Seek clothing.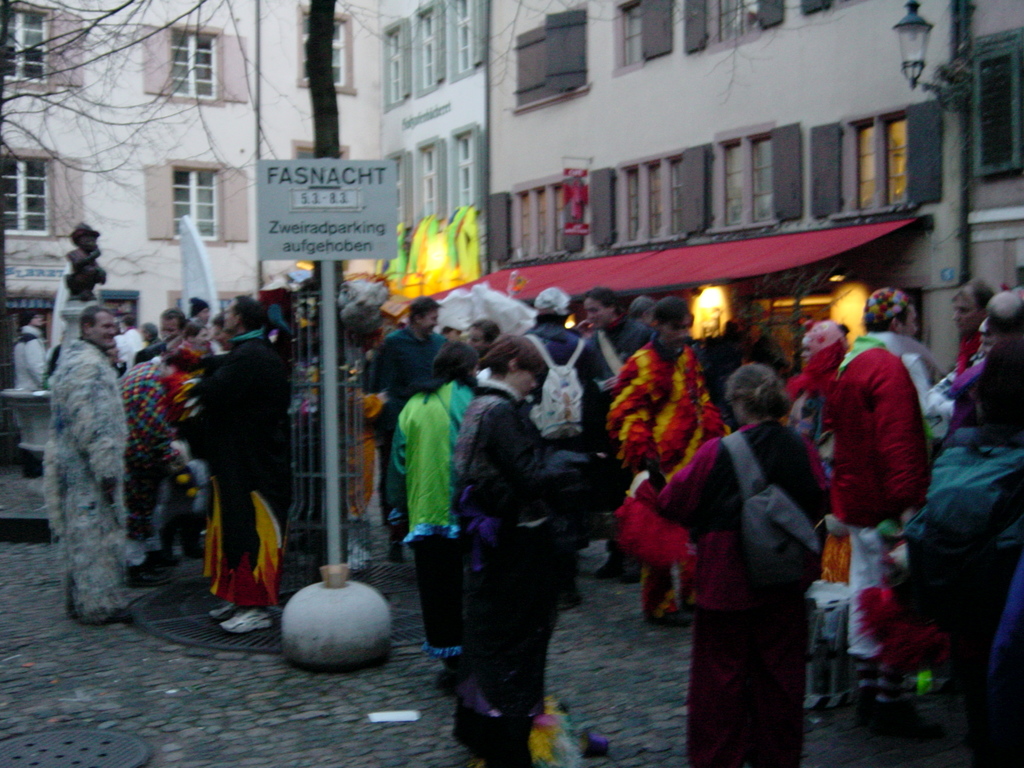
689 611 808 767.
